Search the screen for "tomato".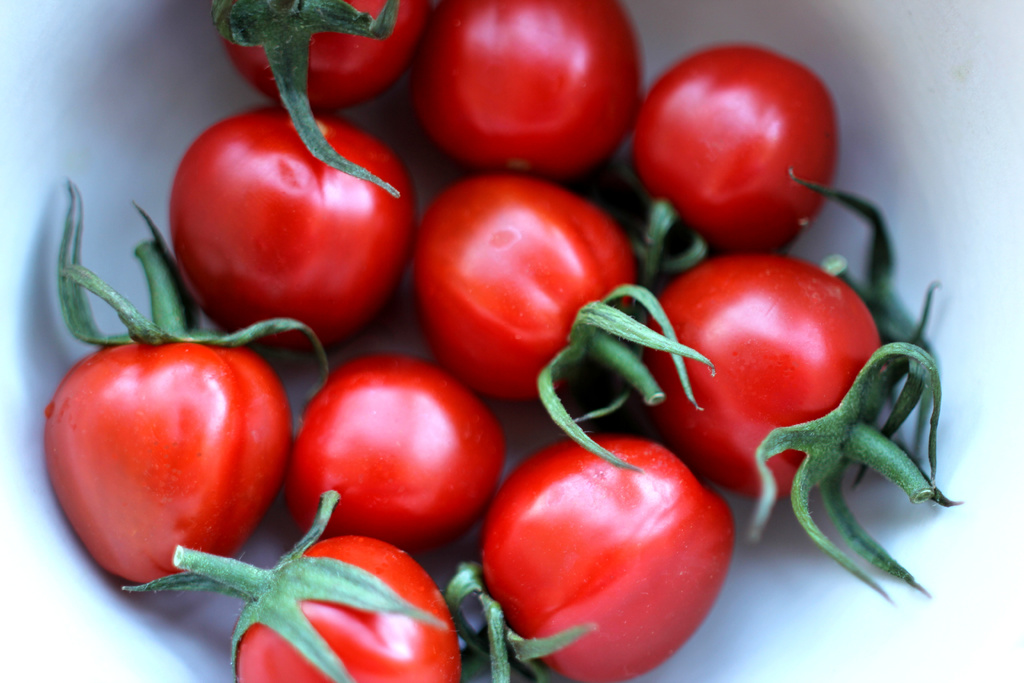
Found at bbox=(117, 486, 464, 682).
